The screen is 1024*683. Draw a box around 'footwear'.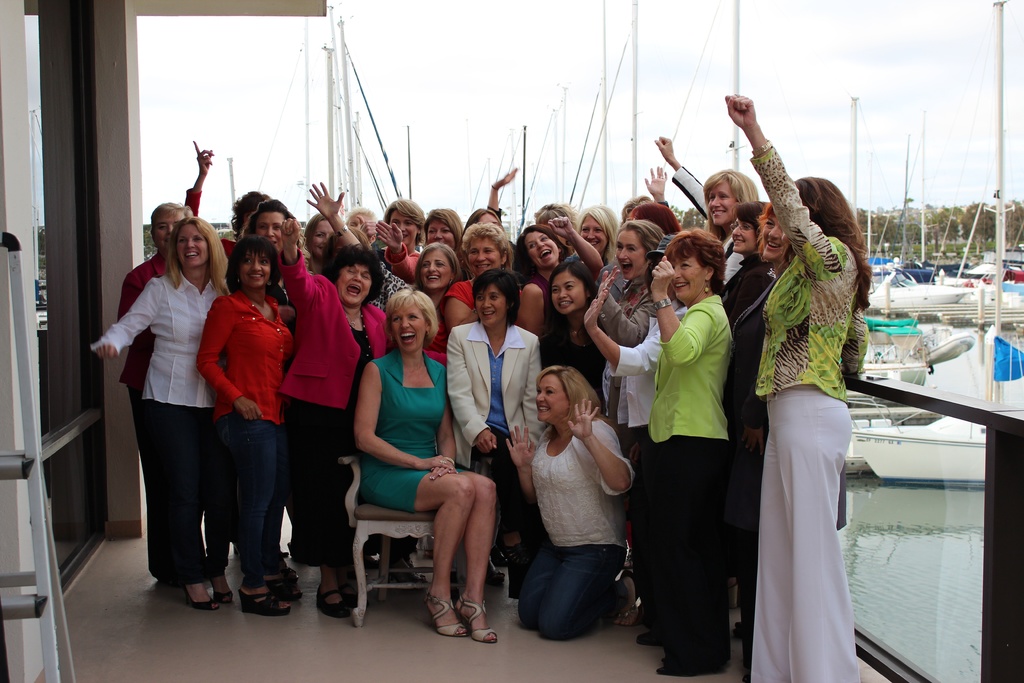
612/566/642/628.
